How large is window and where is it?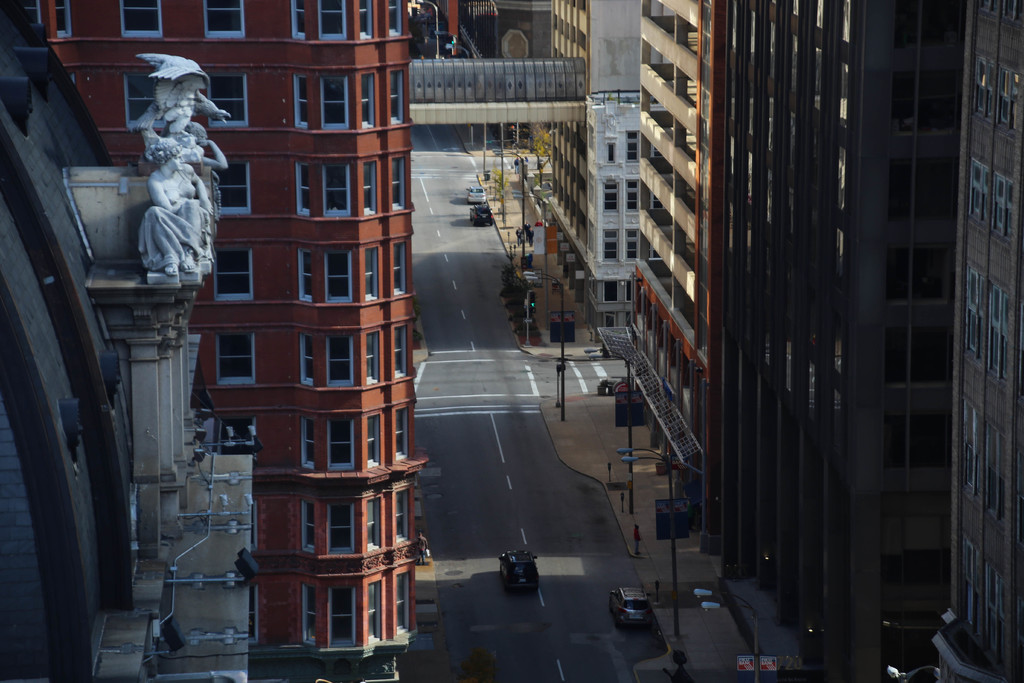
Bounding box: 216/414/250/464.
